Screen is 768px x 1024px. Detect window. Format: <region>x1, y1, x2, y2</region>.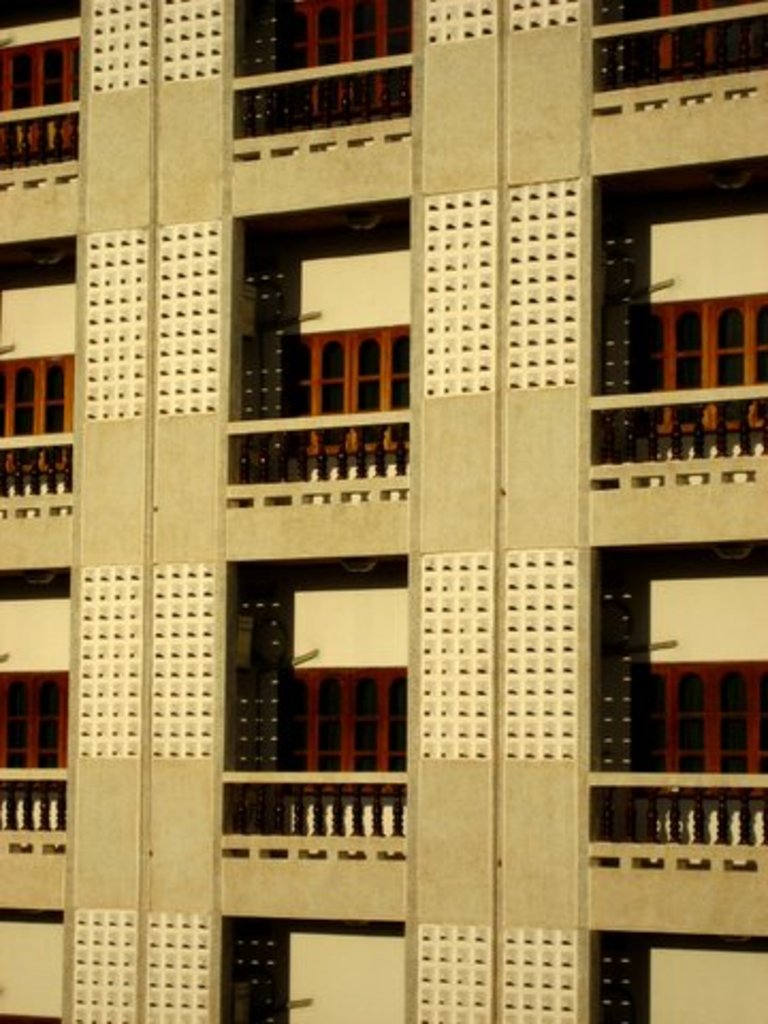
<region>0, 41, 79, 164</region>.
